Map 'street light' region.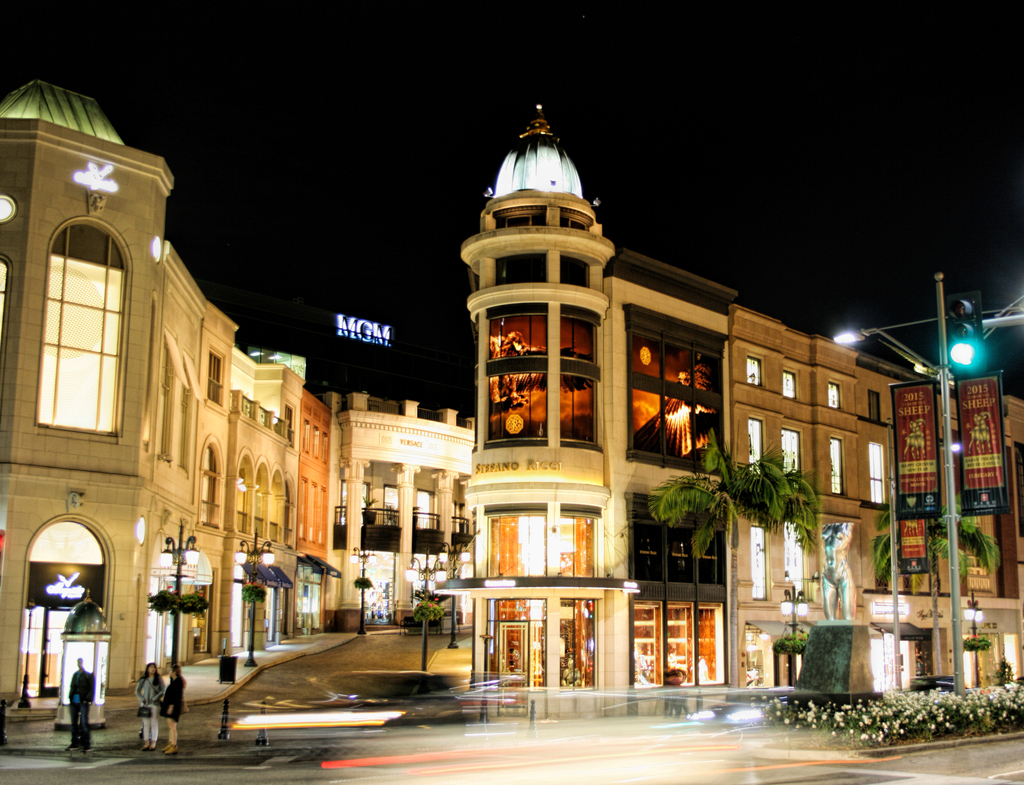
Mapped to [828,271,971,698].
